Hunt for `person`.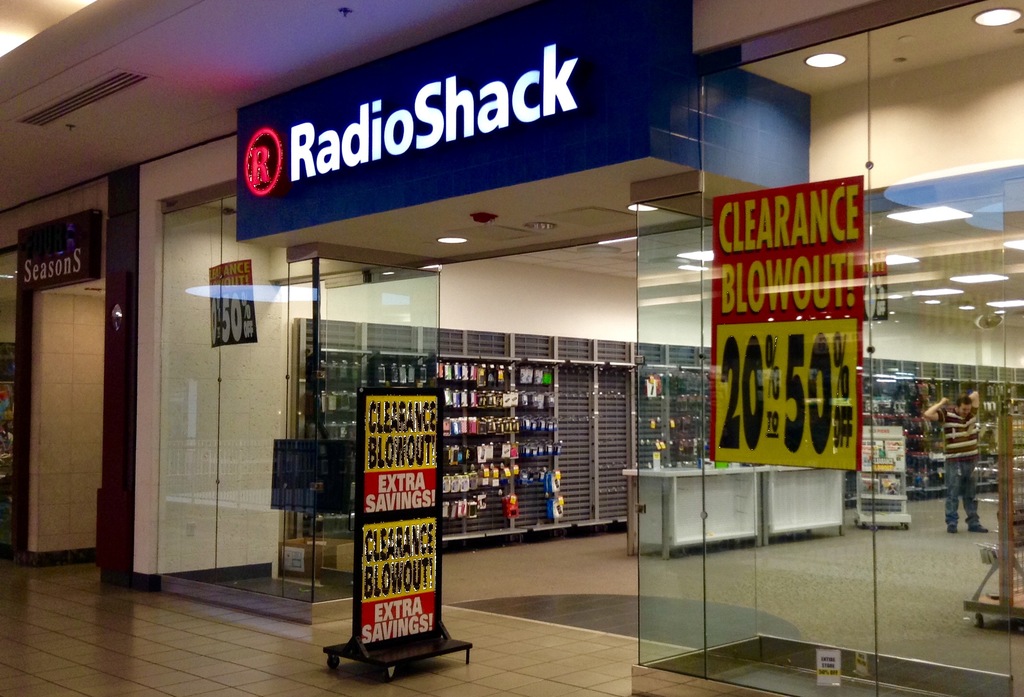
Hunted down at bbox=(915, 377, 999, 534).
